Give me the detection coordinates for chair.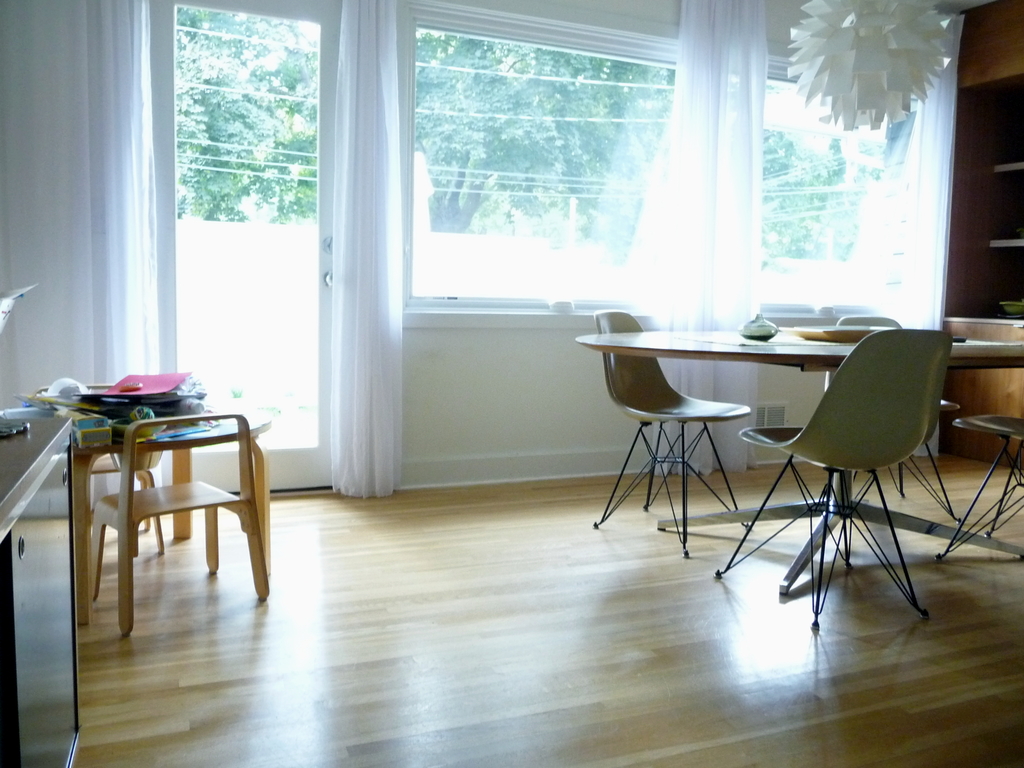
pyautogui.locateOnScreen(820, 314, 954, 529).
